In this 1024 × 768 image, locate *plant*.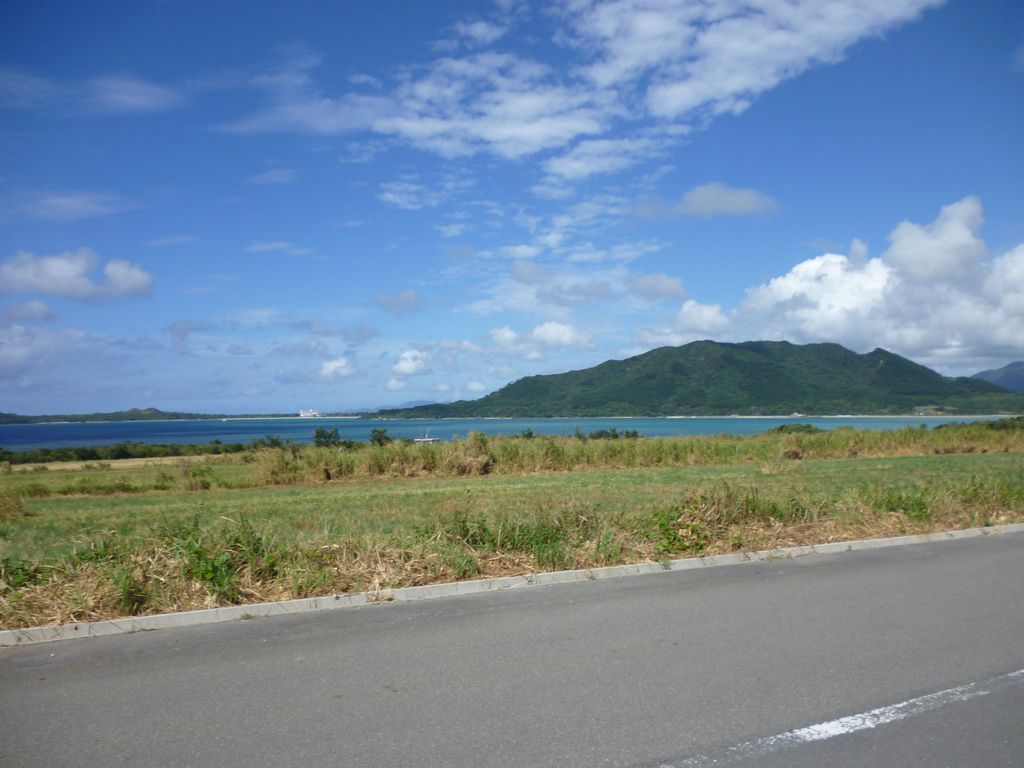
Bounding box: bbox=(884, 490, 930, 521).
